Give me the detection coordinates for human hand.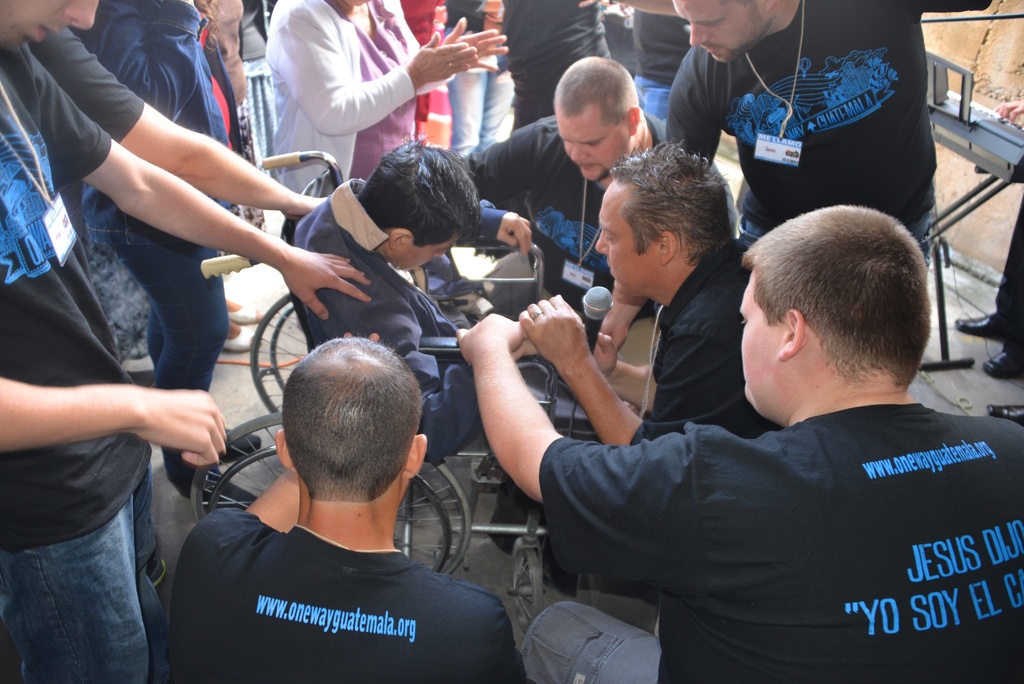
[x1=993, y1=99, x2=1023, y2=127].
